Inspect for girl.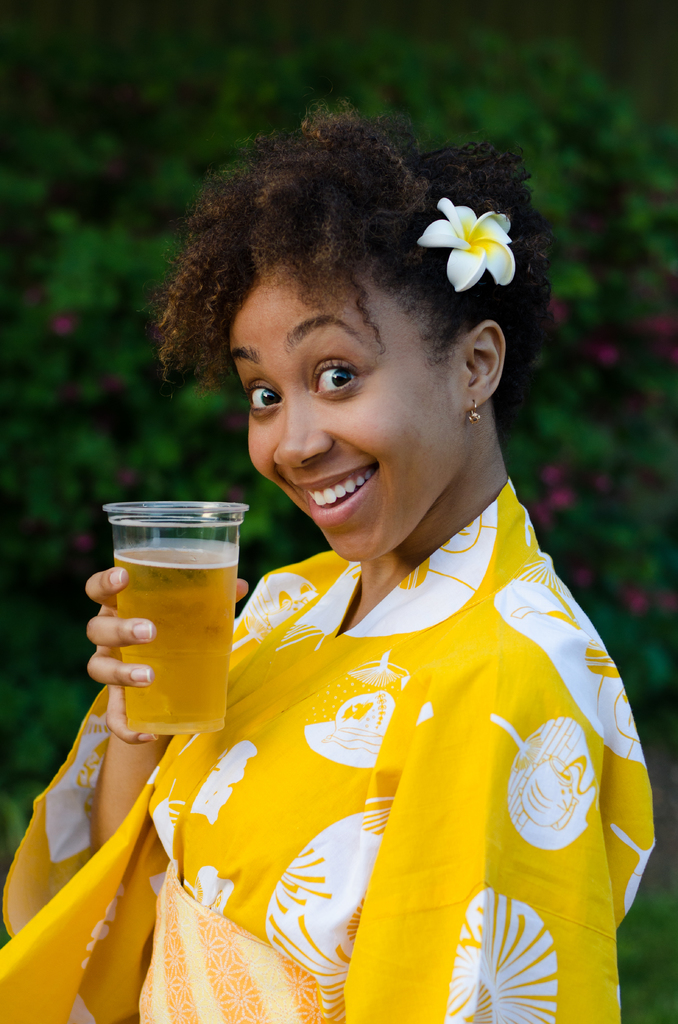
Inspection: select_region(0, 102, 655, 1023).
